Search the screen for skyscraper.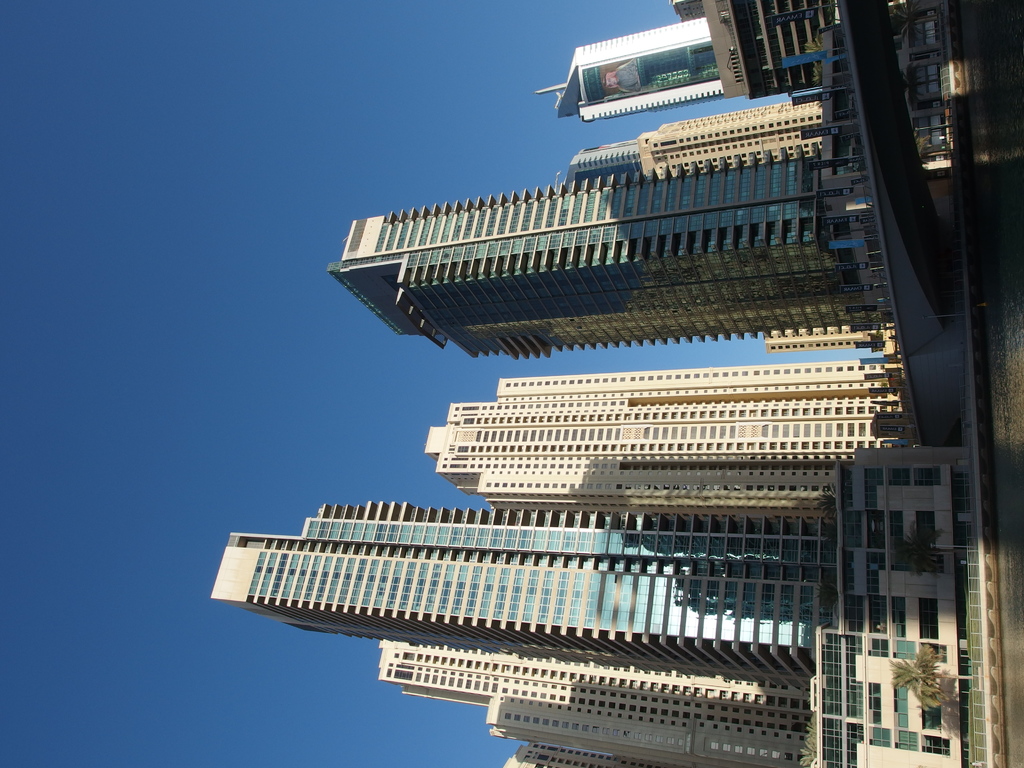
Found at 422, 363, 918, 512.
